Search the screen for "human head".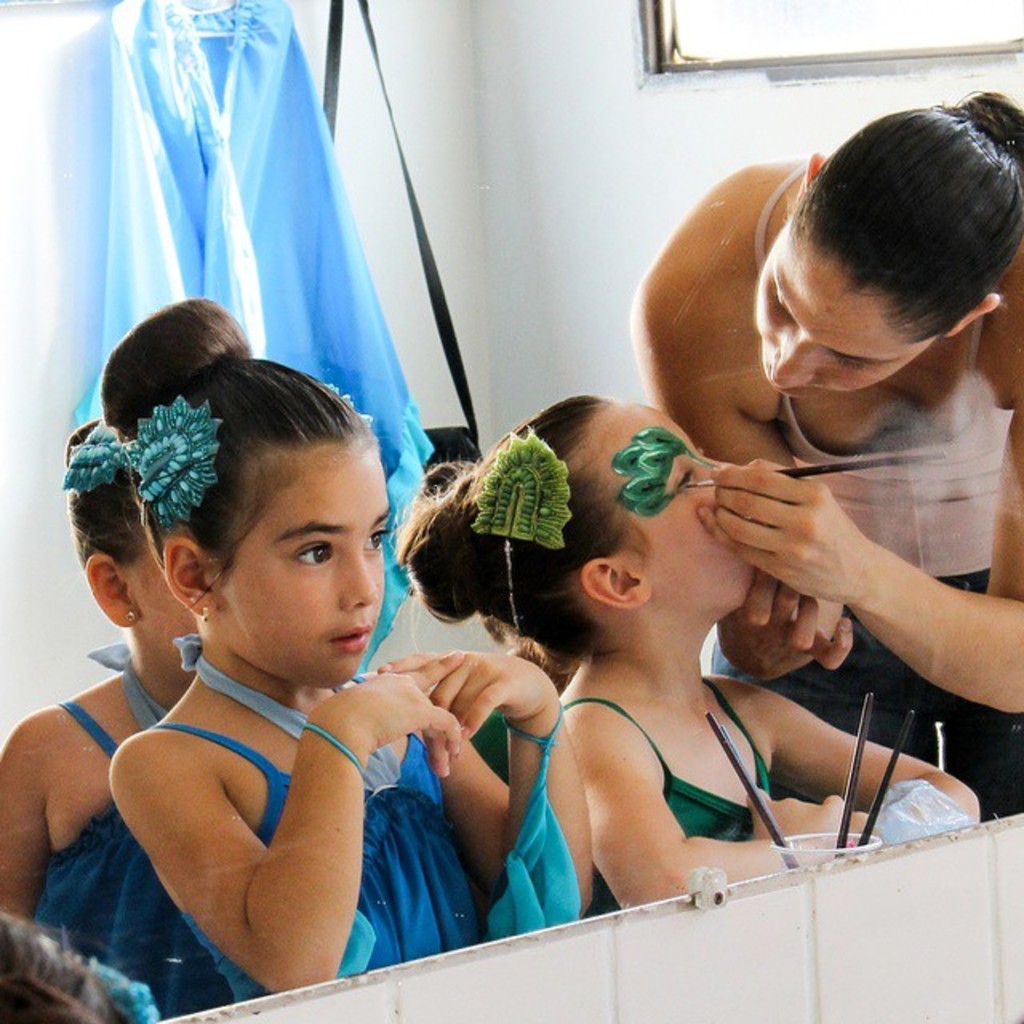
Found at crop(98, 291, 392, 688).
